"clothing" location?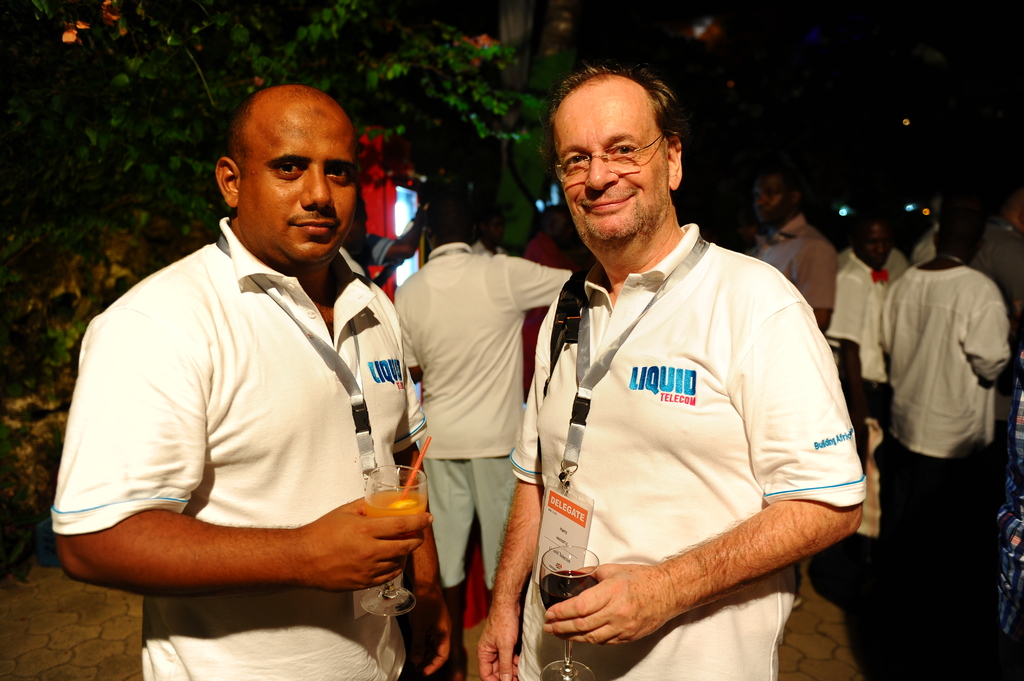
[left=475, top=195, right=851, bottom=646]
